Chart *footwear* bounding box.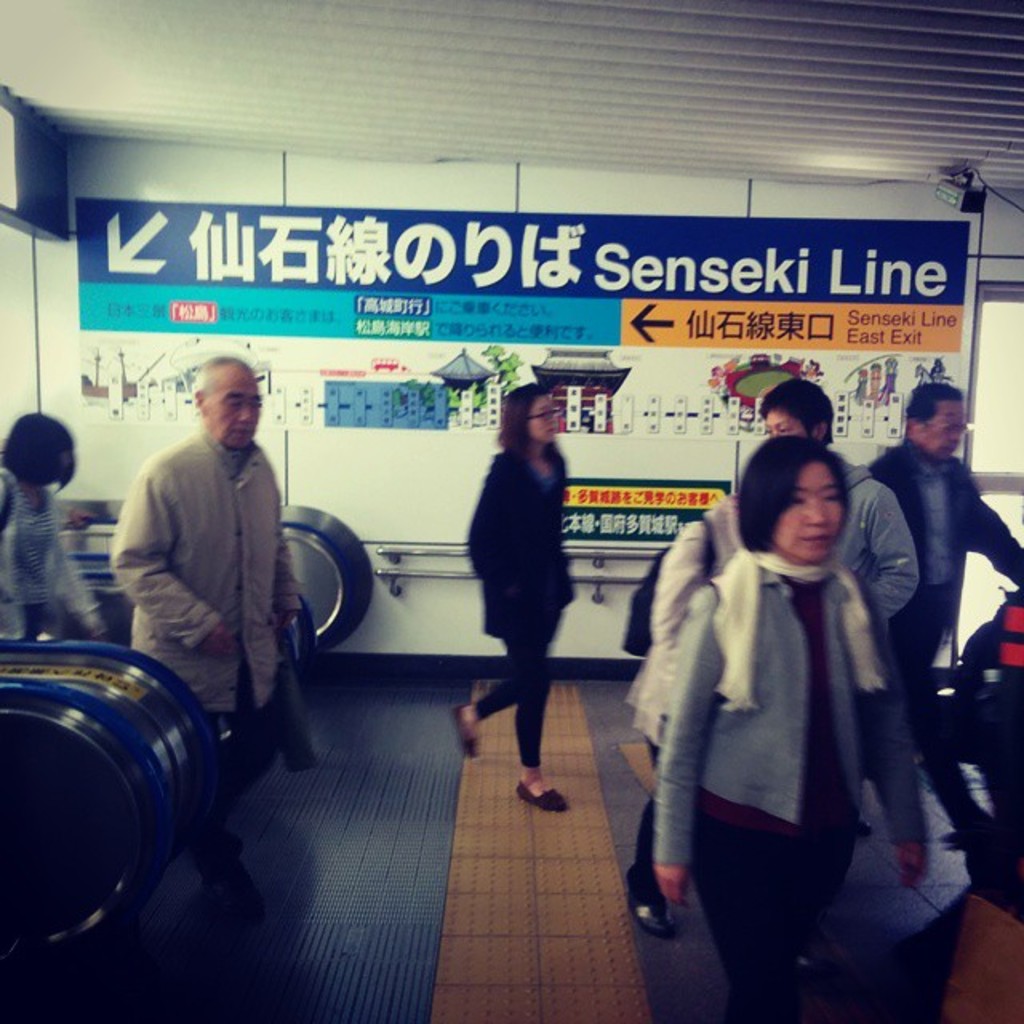
Charted: crop(446, 699, 480, 757).
